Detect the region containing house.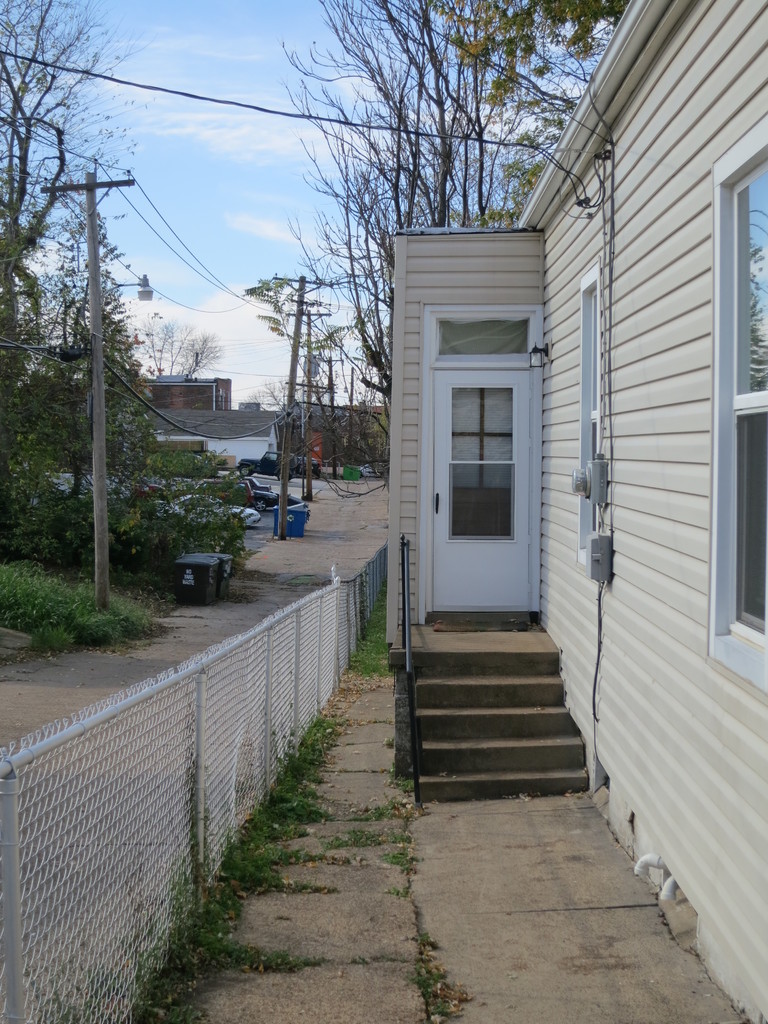
142/371/271/467.
